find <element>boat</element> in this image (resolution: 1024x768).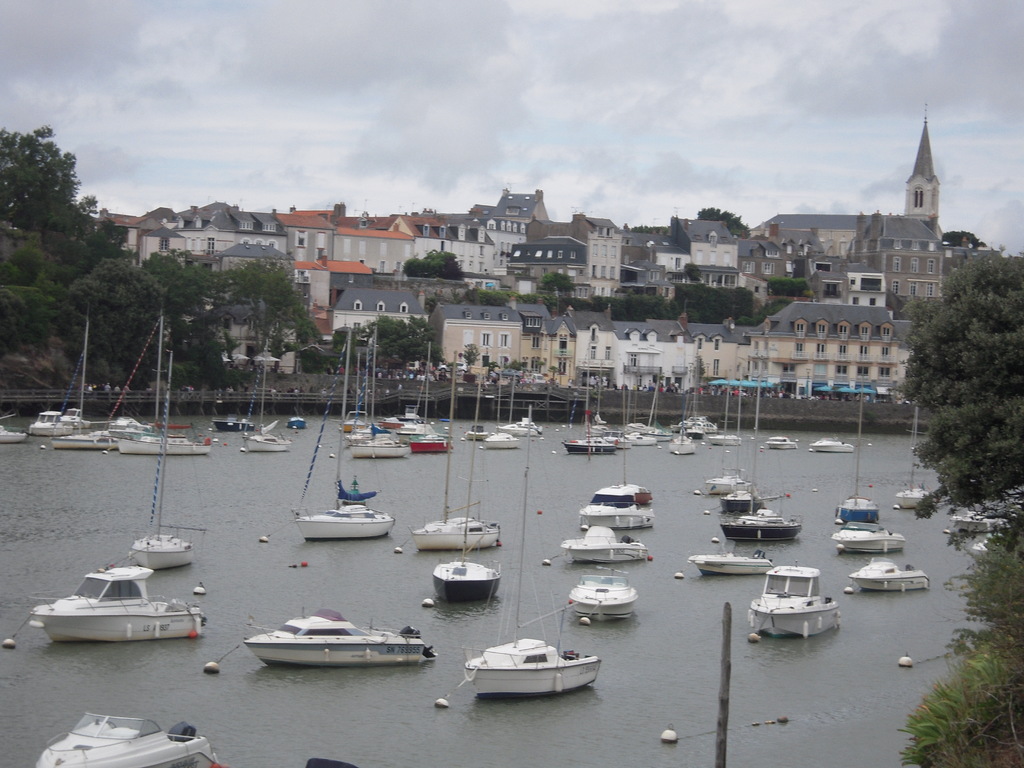
rect(834, 340, 882, 522).
